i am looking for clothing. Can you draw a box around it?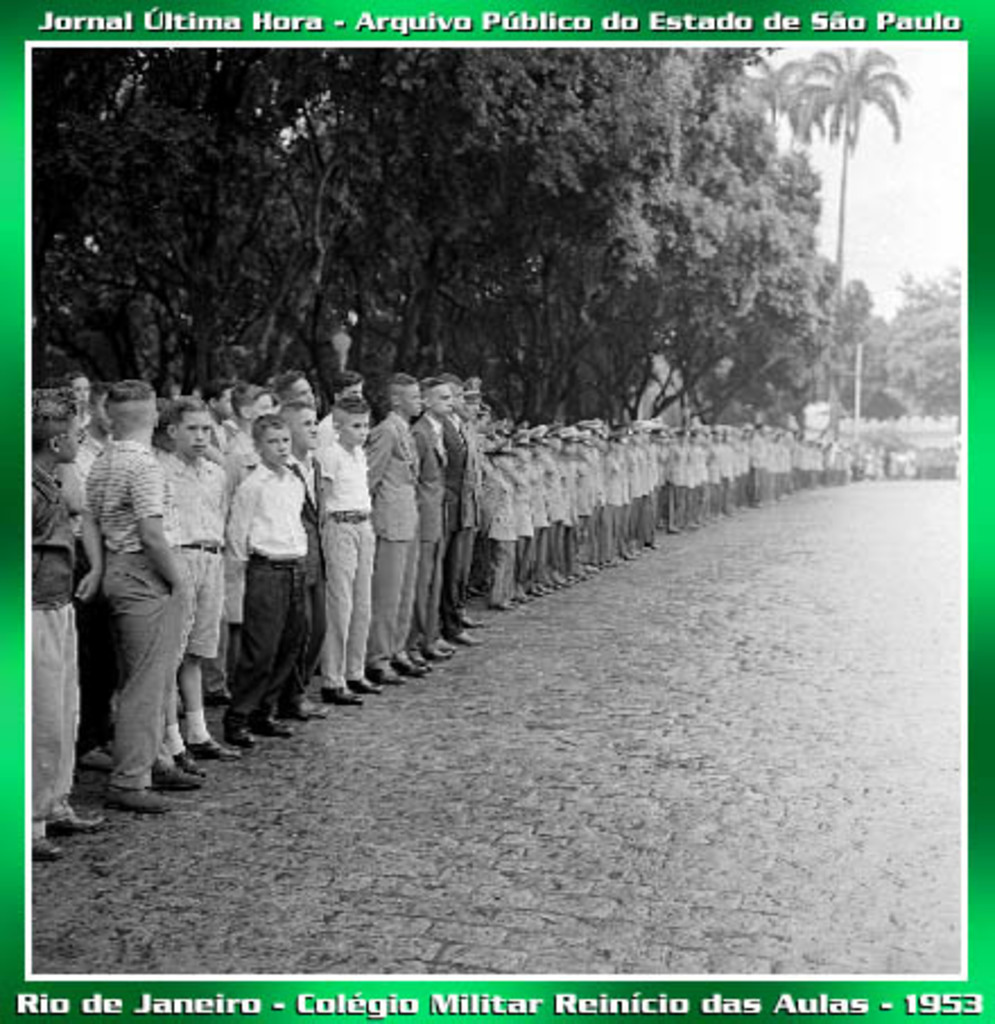
Sure, the bounding box is 224/457/314/708.
